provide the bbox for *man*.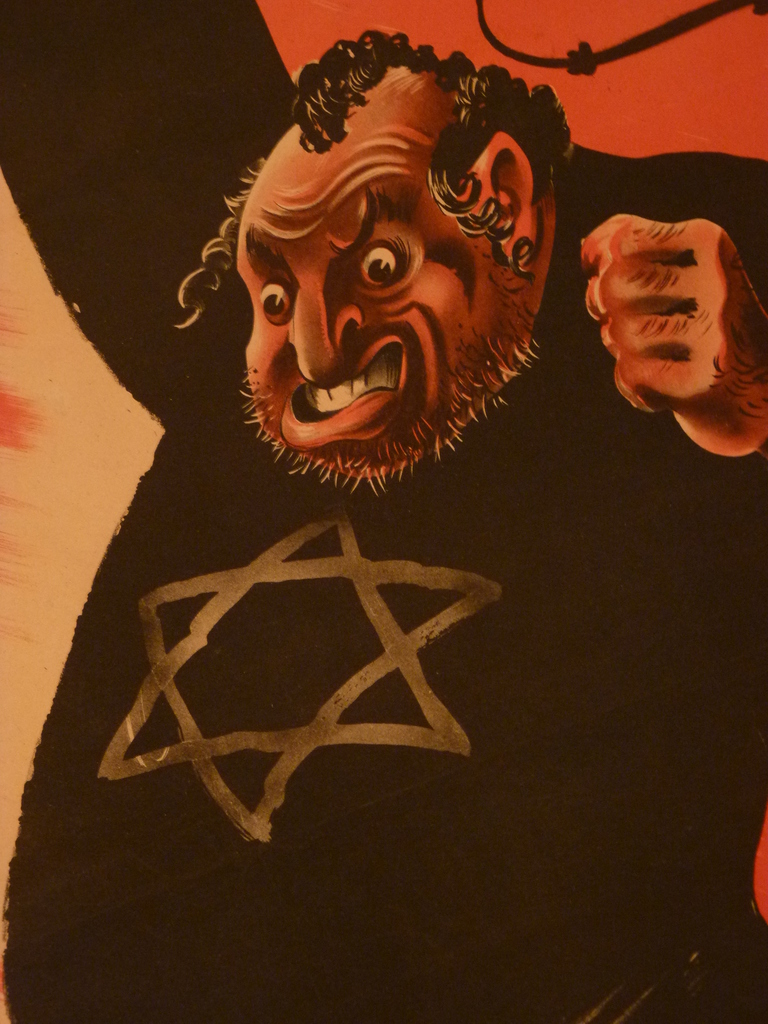
(0, 0, 767, 1023).
